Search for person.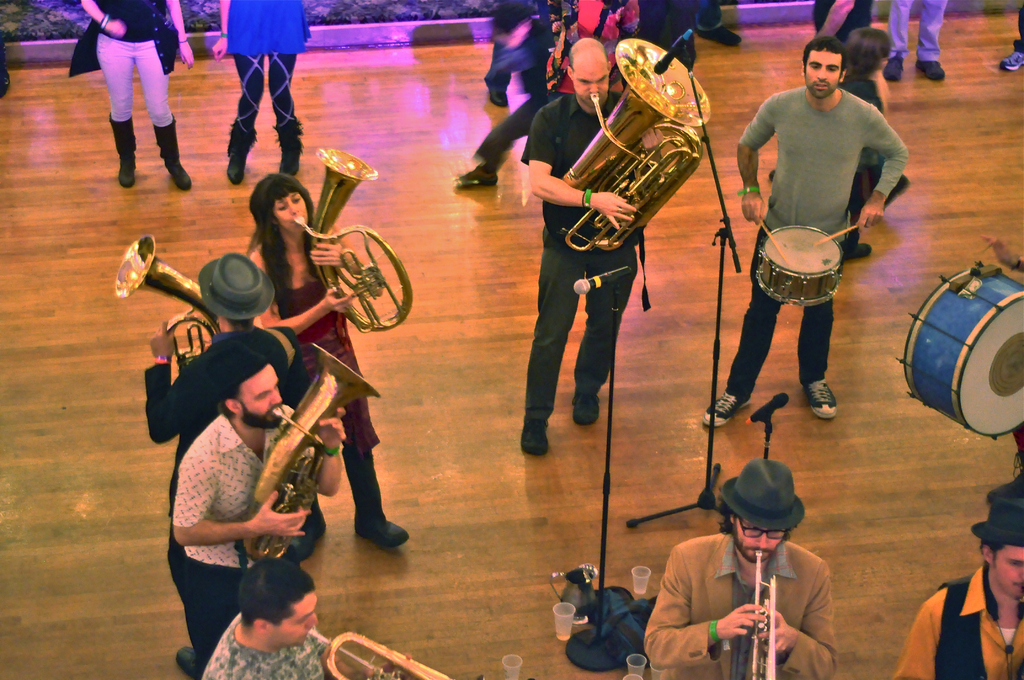
Found at 145/252/303/463.
